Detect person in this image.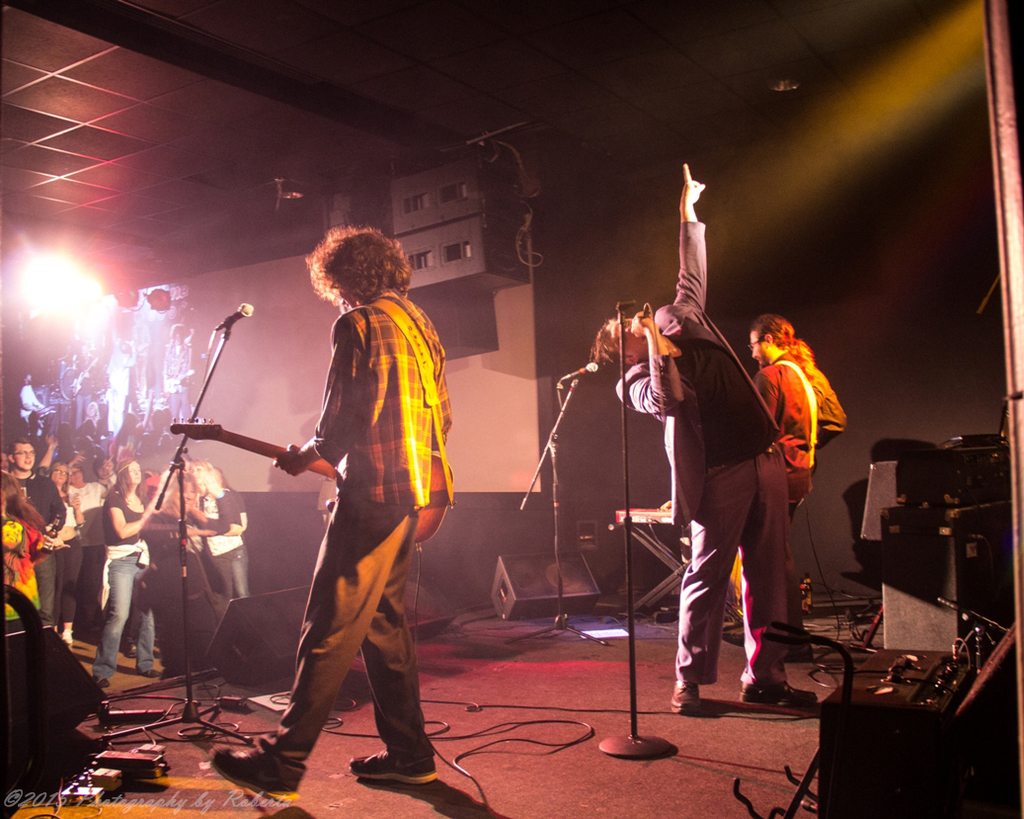
Detection: <box>100,332,140,453</box>.
